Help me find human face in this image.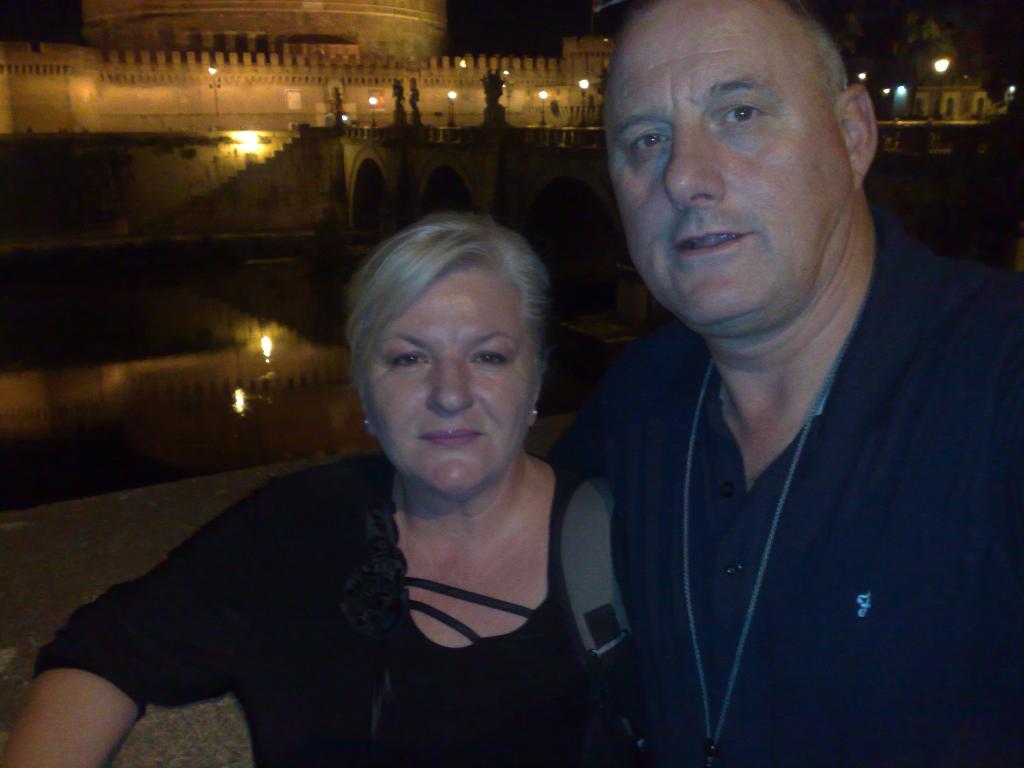
Found it: 602,0,857,337.
